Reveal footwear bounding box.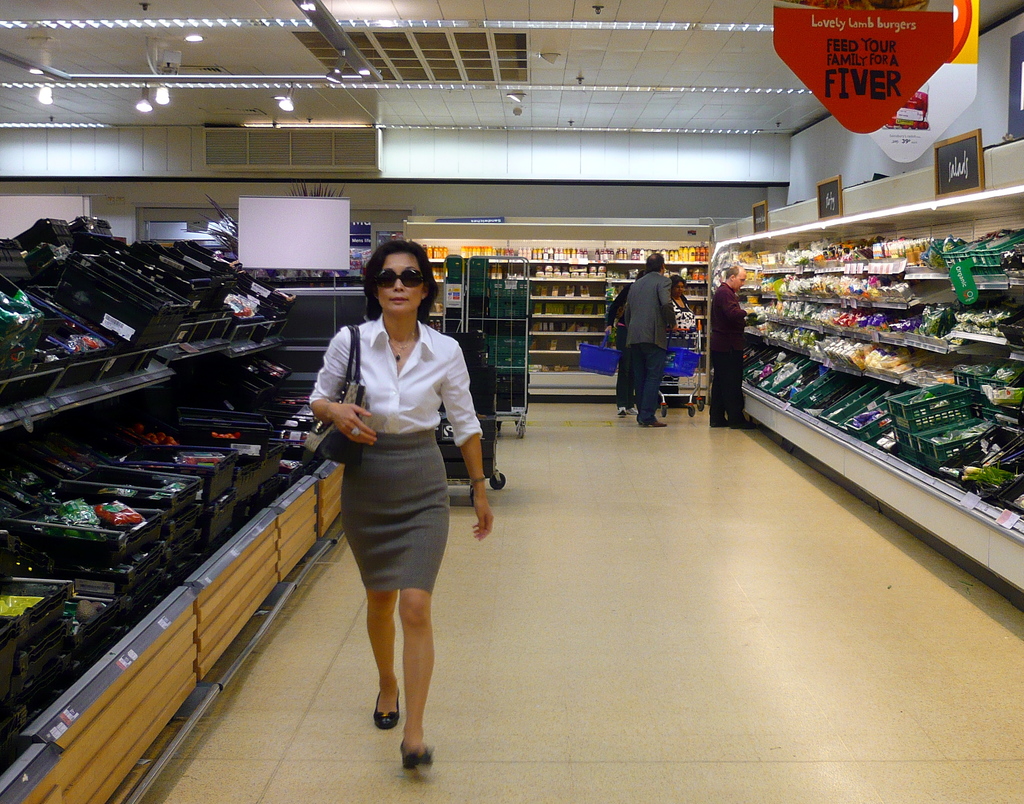
Revealed: {"left": 642, "top": 417, "right": 668, "bottom": 428}.
